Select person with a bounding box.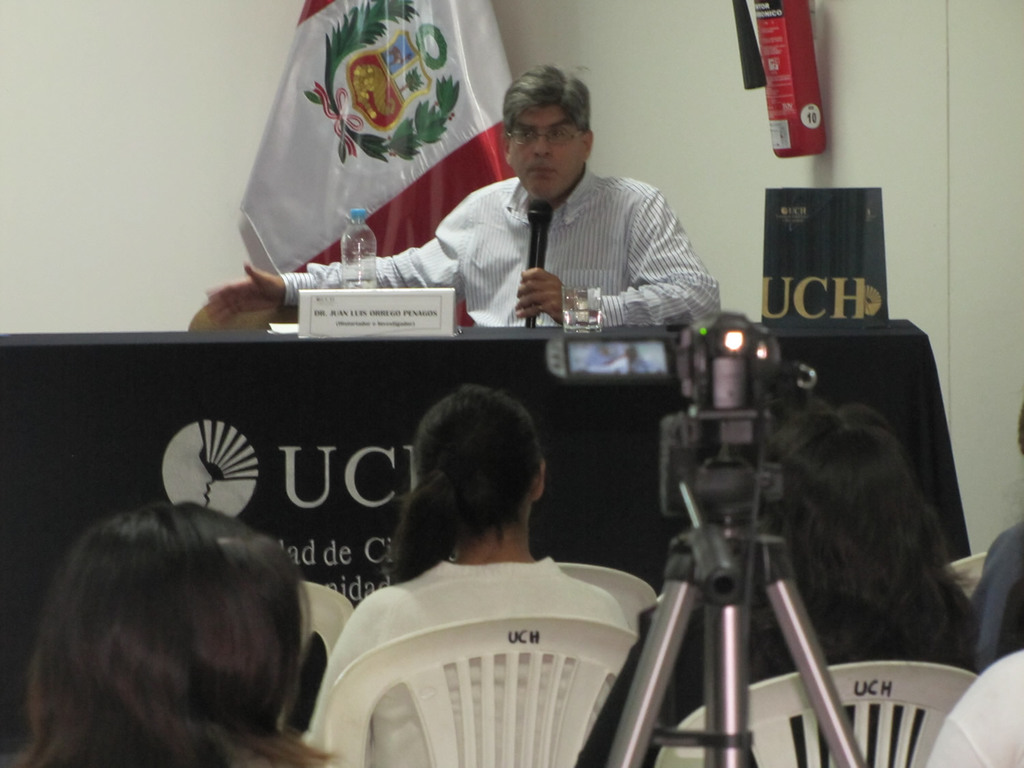
340 388 618 753.
